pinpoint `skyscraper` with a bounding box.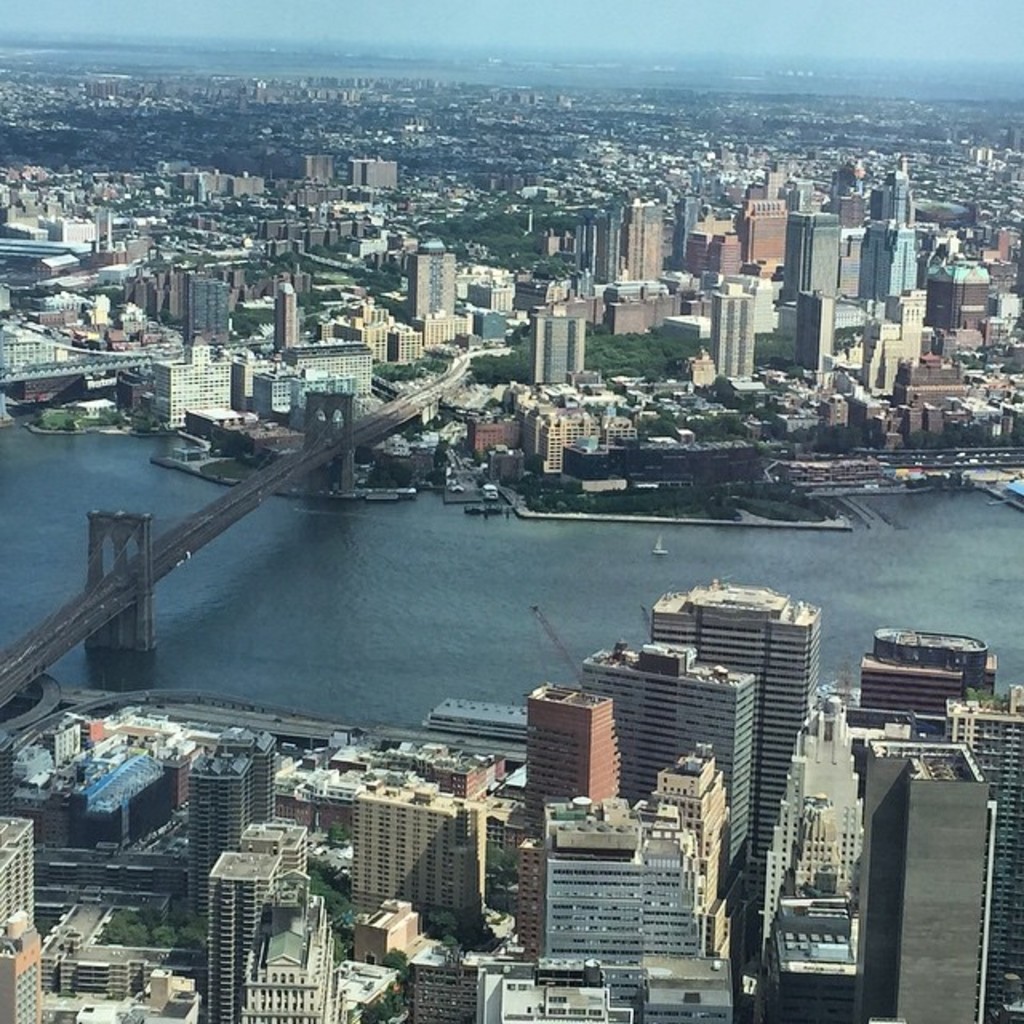
[left=848, top=635, right=1003, bottom=702].
